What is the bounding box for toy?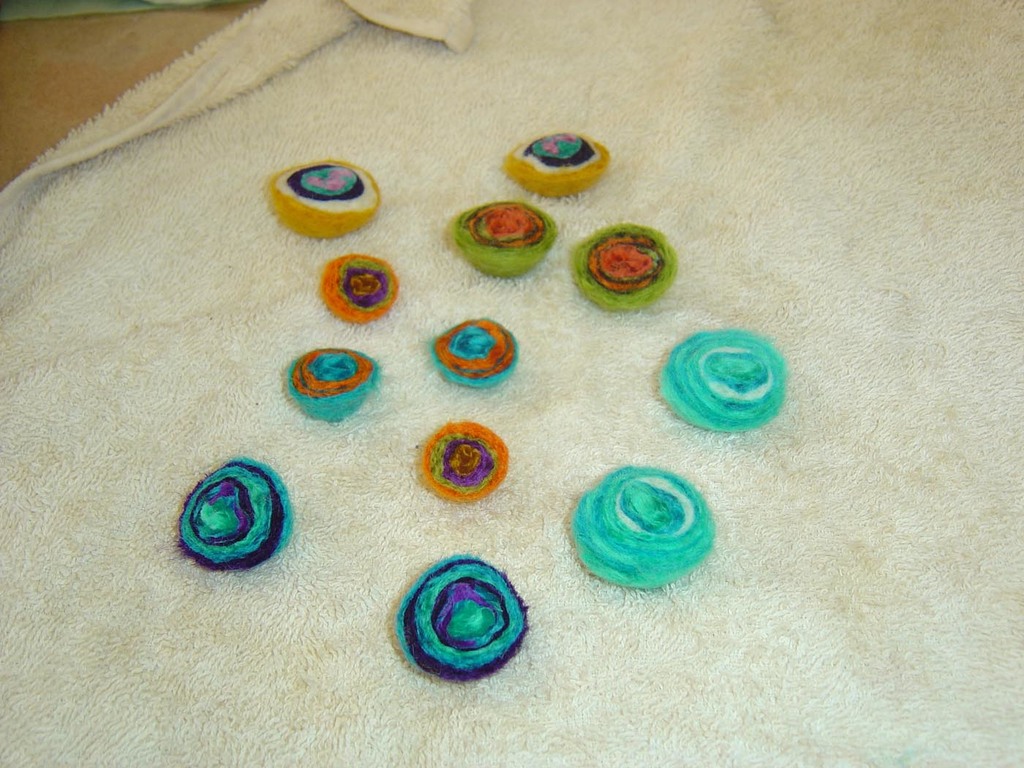
left=422, top=418, right=511, bottom=506.
